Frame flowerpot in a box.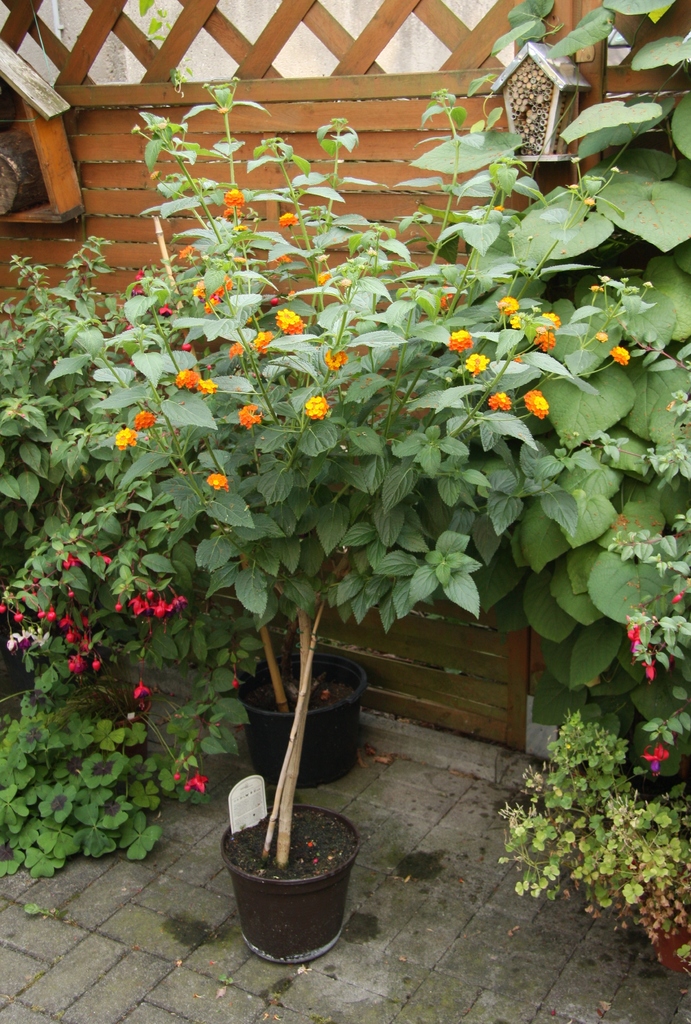
[x1=234, y1=641, x2=368, y2=793].
